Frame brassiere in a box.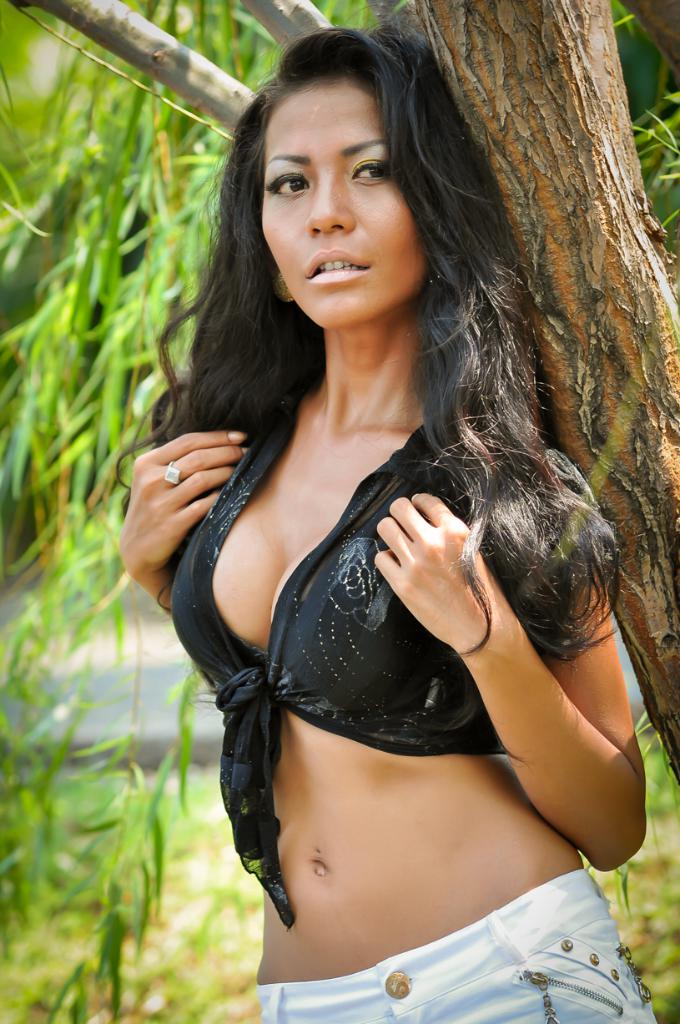
{"left": 179, "top": 436, "right": 572, "bottom": 922}.
